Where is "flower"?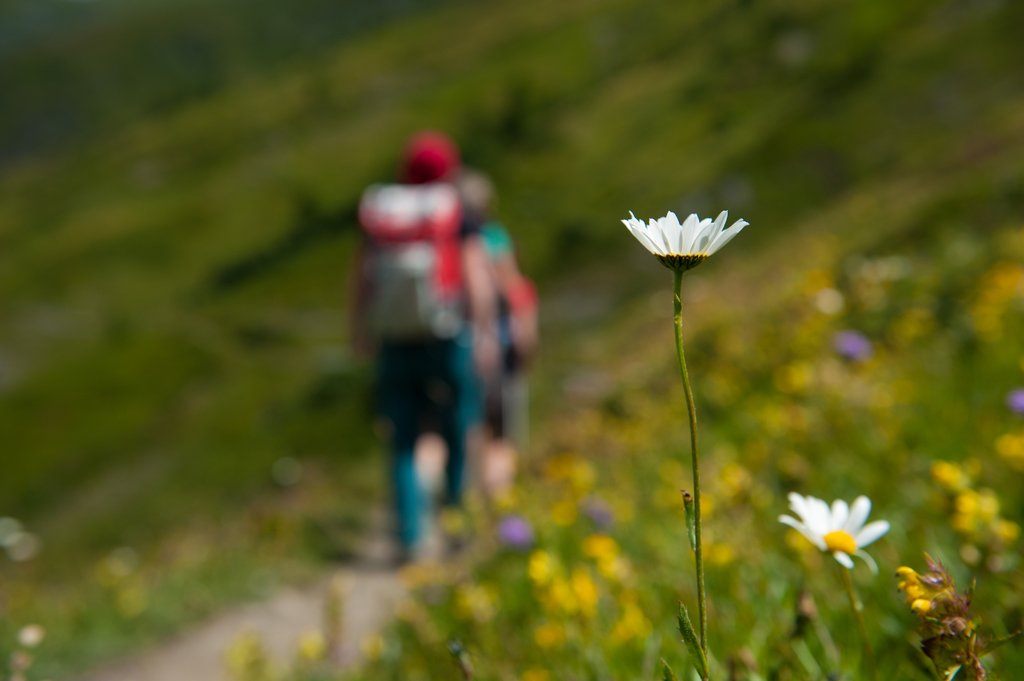
rect(774, 489, 891, 577).
